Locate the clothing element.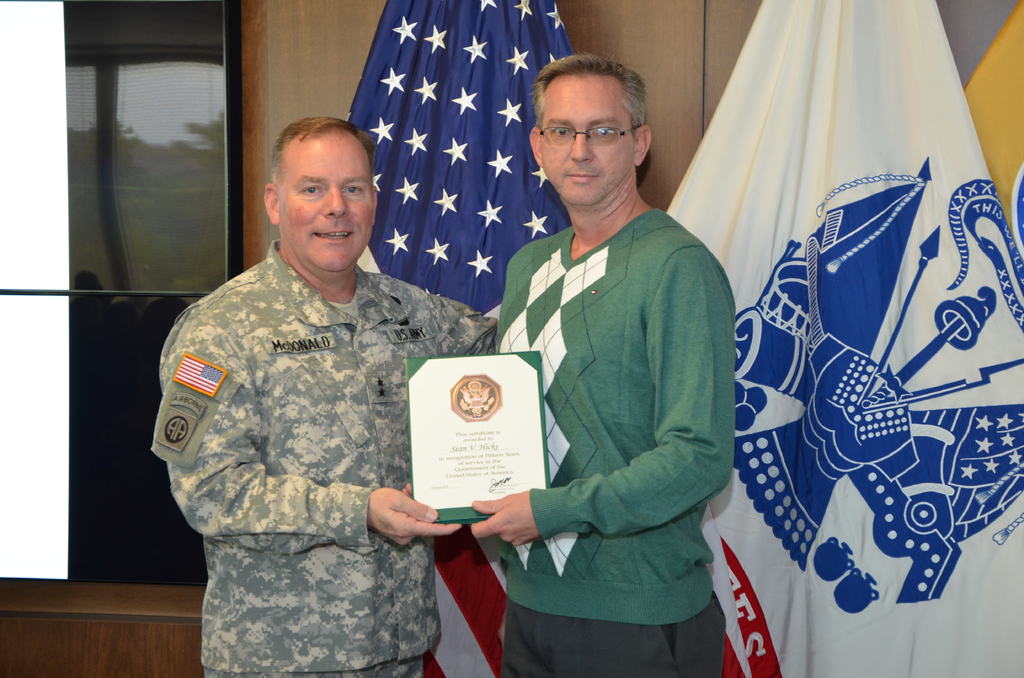
Element bbox: 487,124,728,671.
